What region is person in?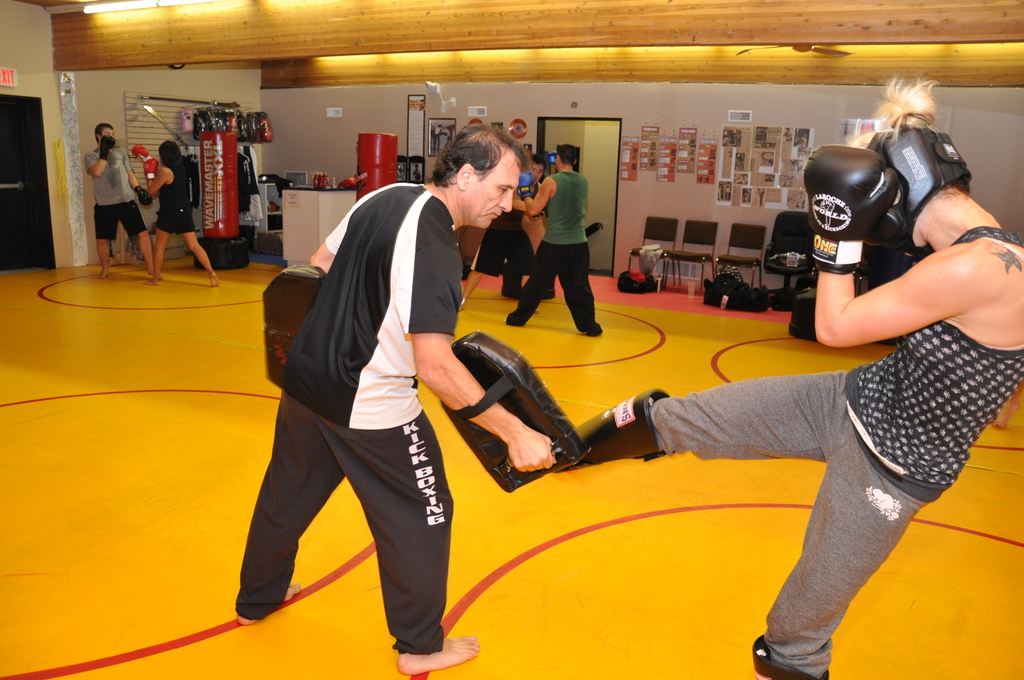
236, 117, 529, 679.
